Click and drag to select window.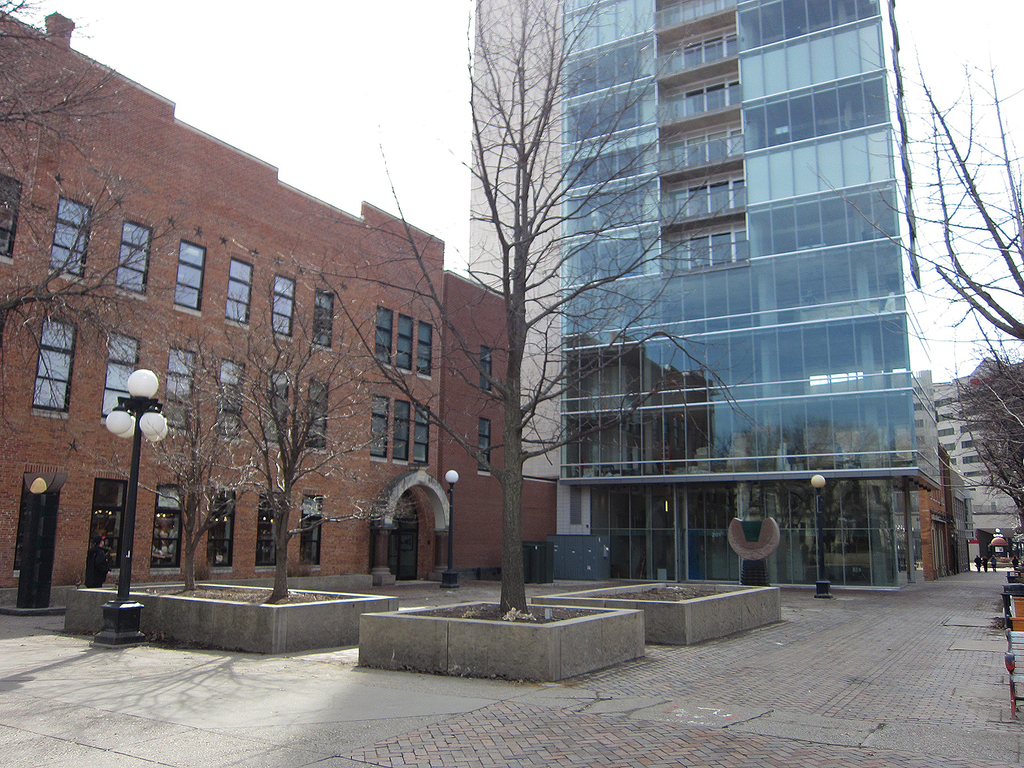
Selection: 162 350 198 432.
